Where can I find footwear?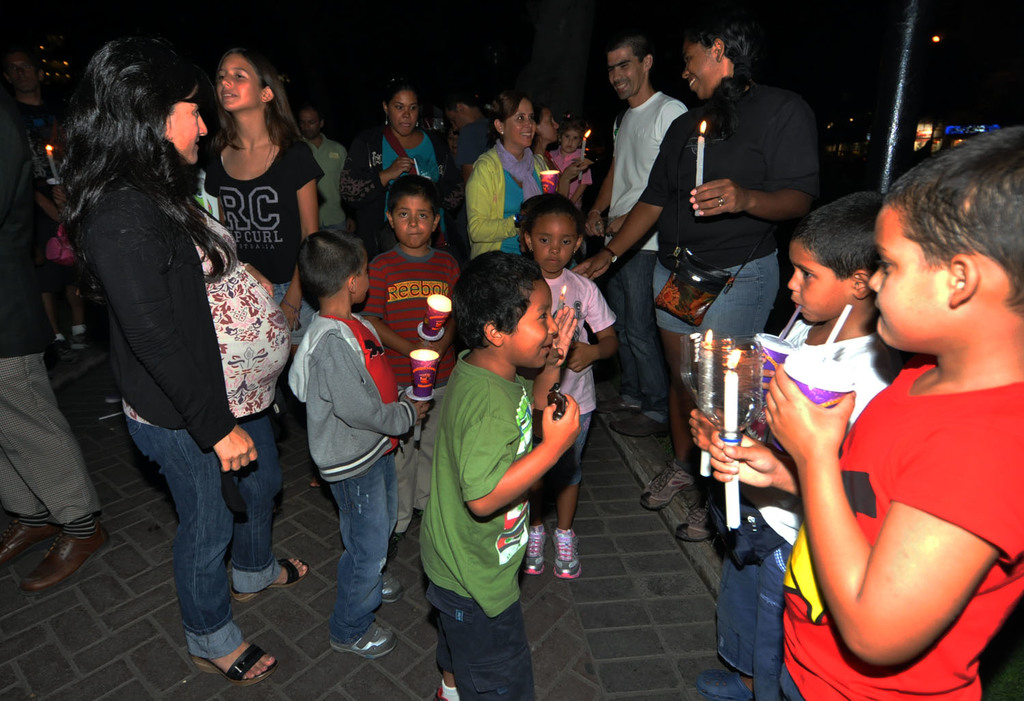
You can find it at (677,498,729,539).
